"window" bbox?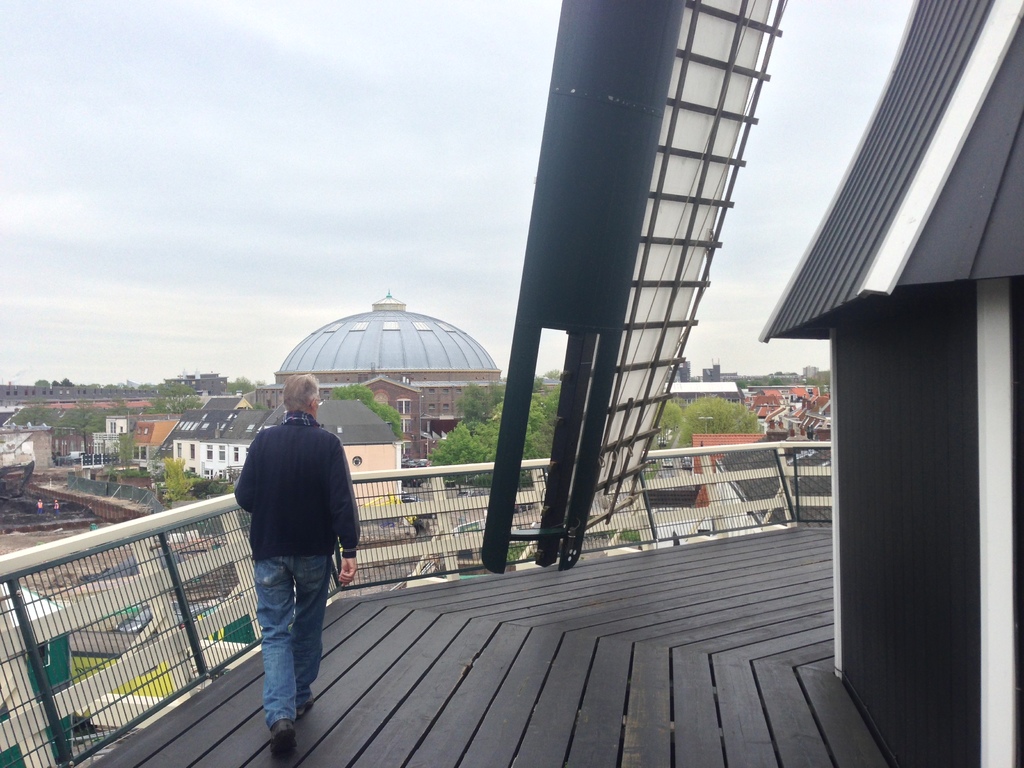
(left=188, top=443, right=195, bottom=459)
